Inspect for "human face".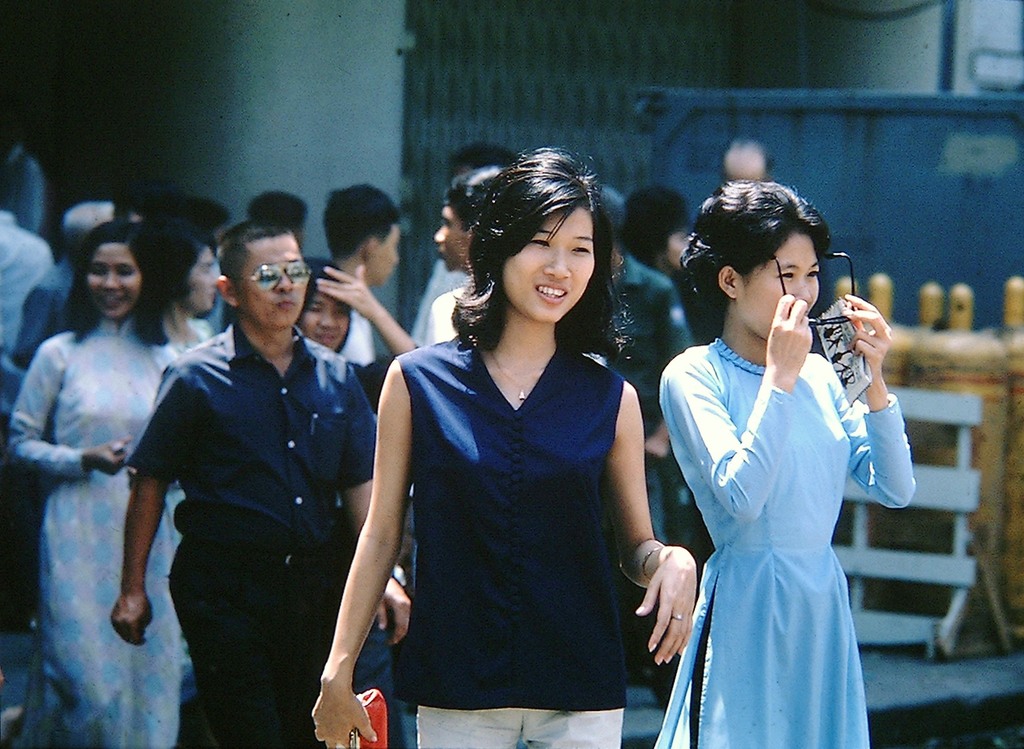
Inspection: [476, 193, 609, 329].
